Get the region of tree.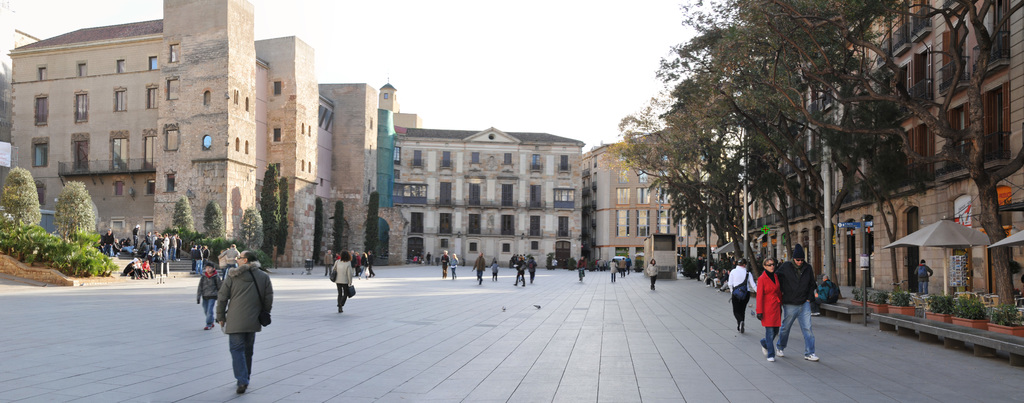
region(0, 165, 47, 254).
